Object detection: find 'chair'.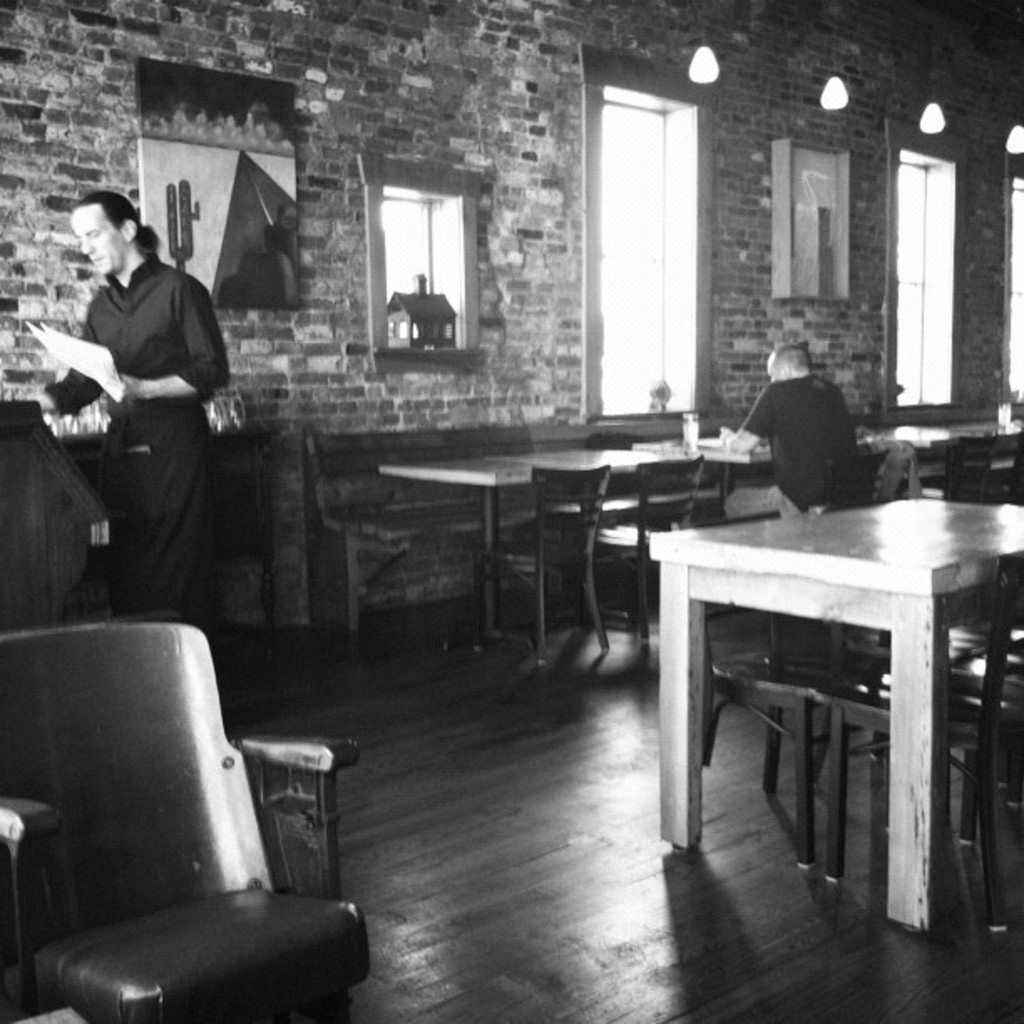
x1=949 y1=428 x2=1022 y2=507.
